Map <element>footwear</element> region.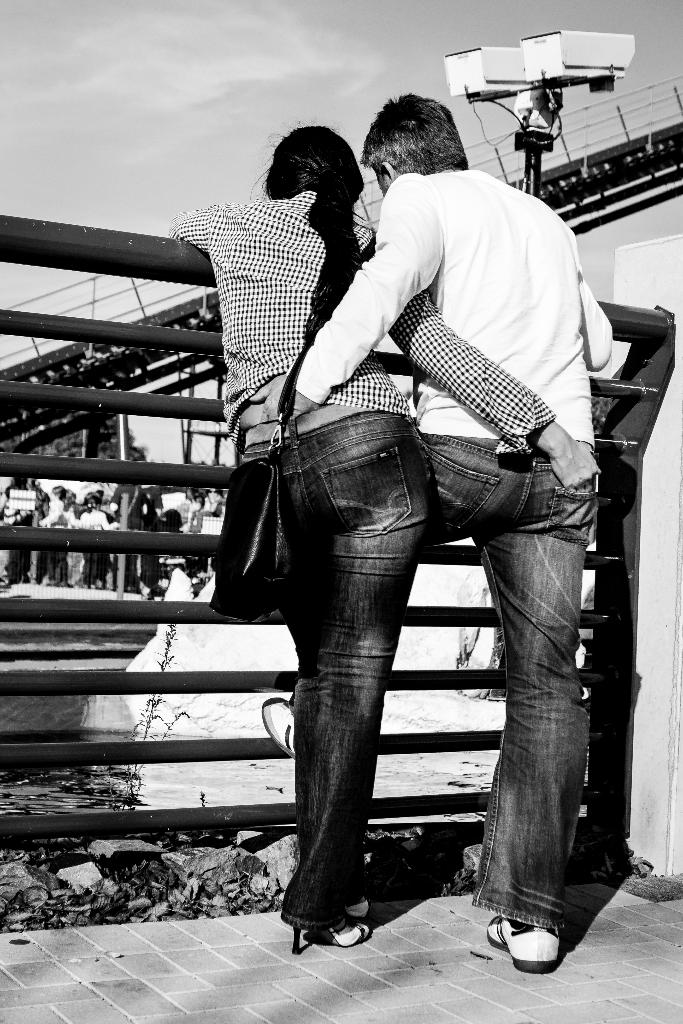
Mapped to [x1=498, y1=916, x2=585, y2=979].
